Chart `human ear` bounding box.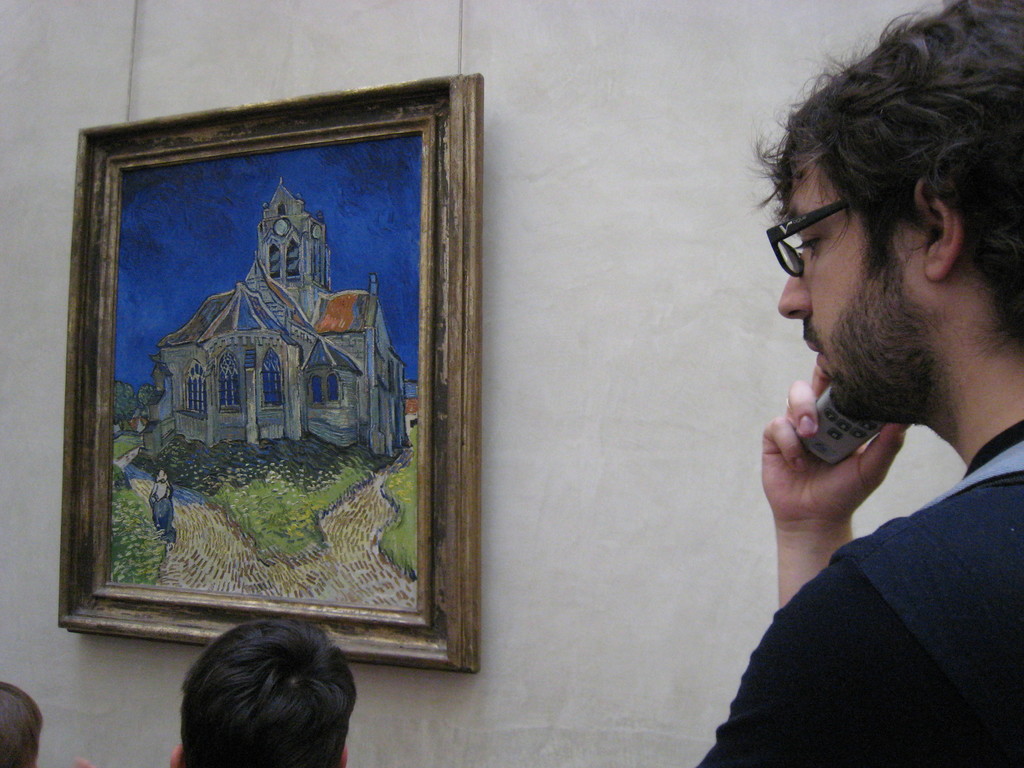
Charted: {"left": 169, "top": 744, "right": 186, "bottom": 767}.
